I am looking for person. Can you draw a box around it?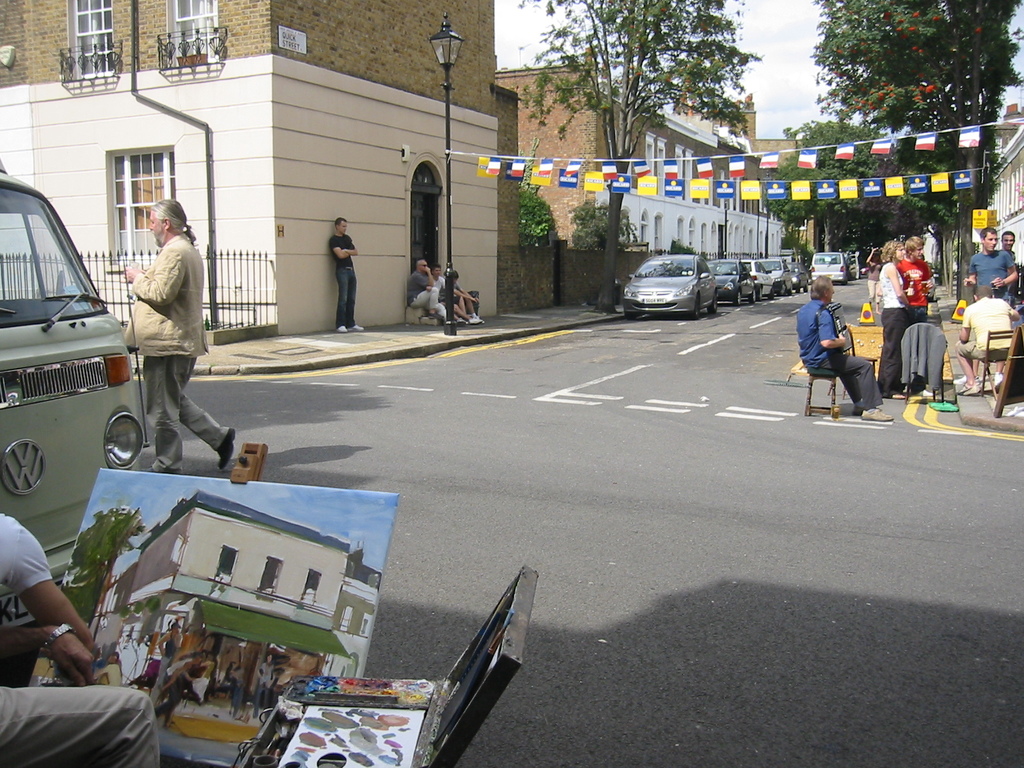
Sure, the bounding box is box(796, 278, 899, 426).
